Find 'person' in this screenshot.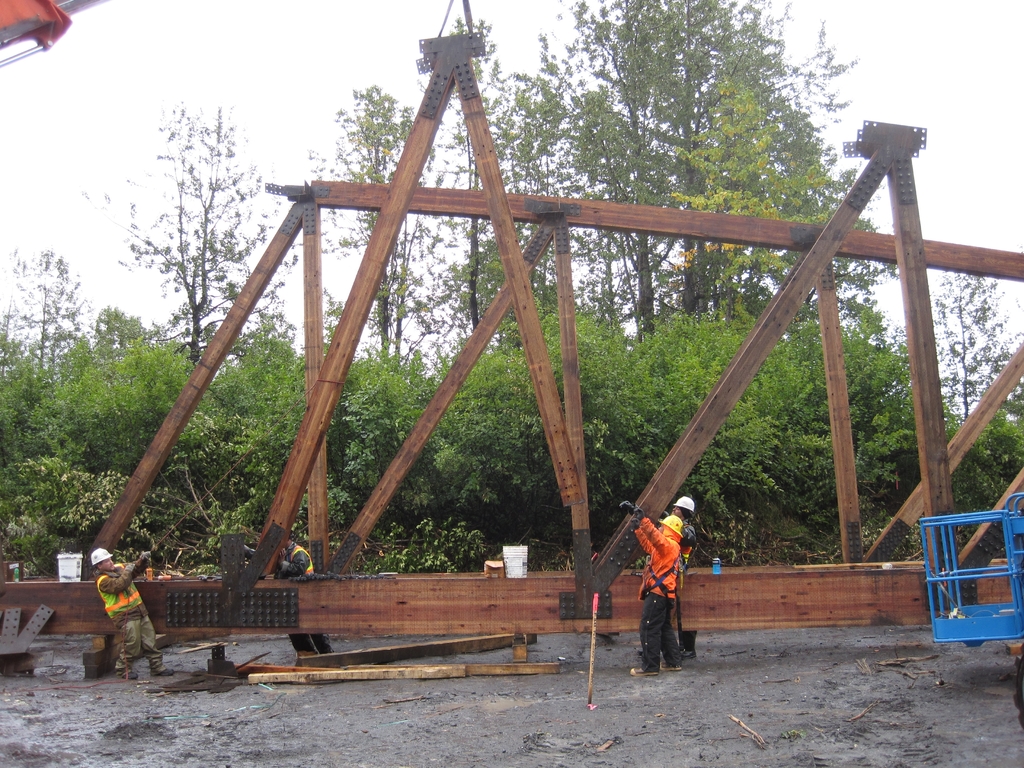
The bounding box for 'person' is select_region(90, 543, 176, 678).
